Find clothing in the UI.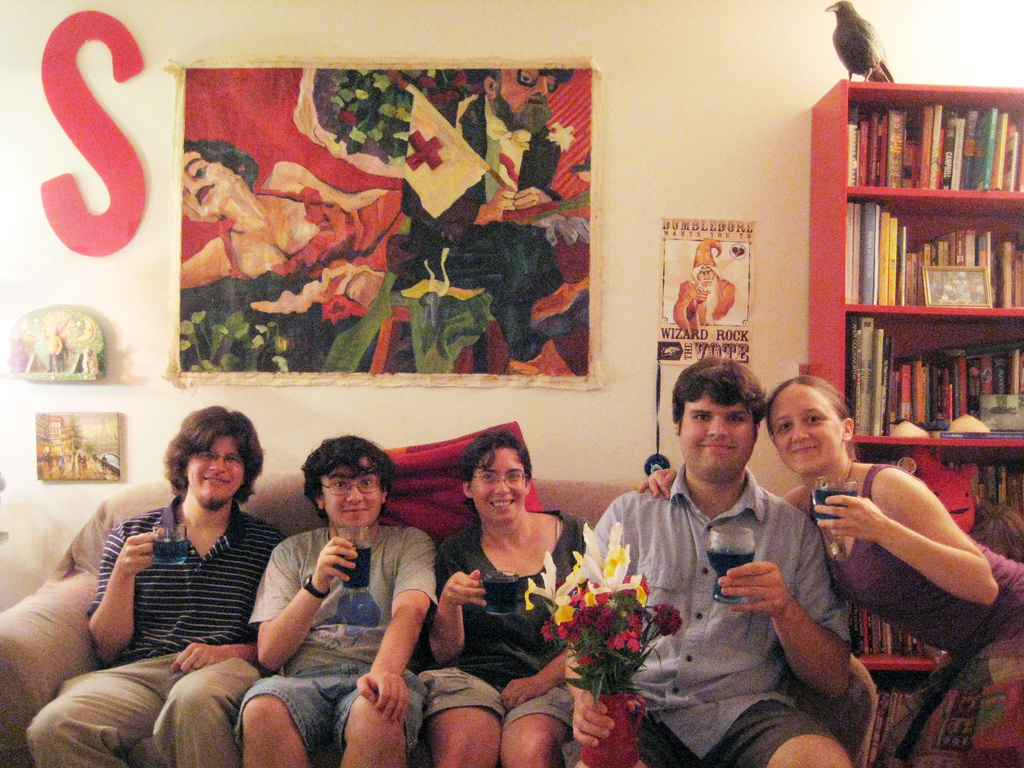
UI element at bbox=[822, 464, 1023, 767].
